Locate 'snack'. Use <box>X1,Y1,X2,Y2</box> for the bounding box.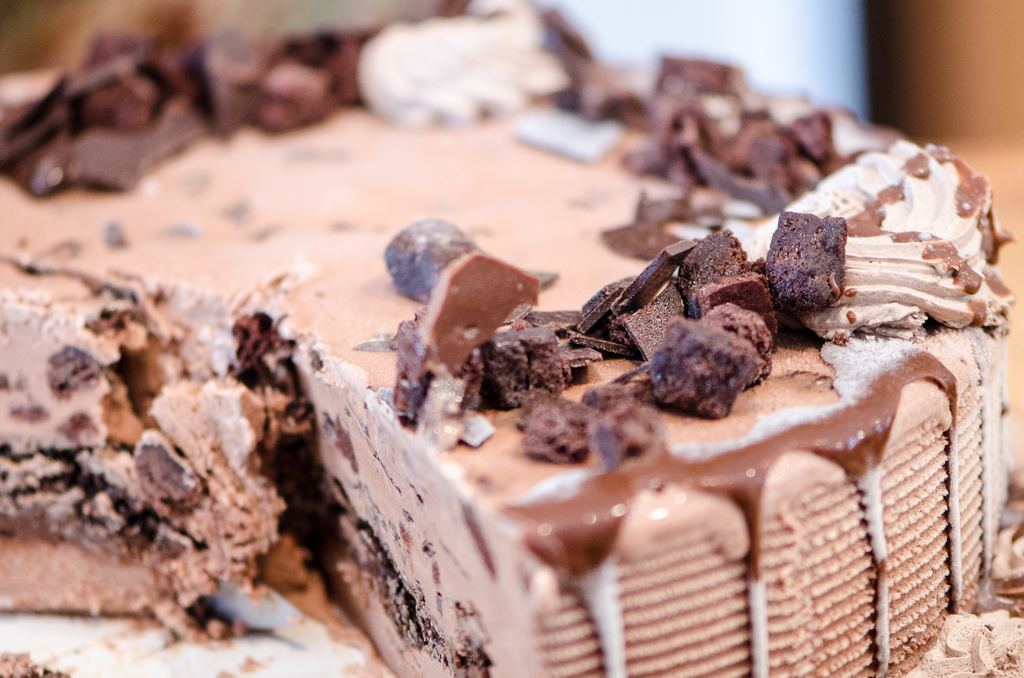
<box>0,0,1022,677</box>.
